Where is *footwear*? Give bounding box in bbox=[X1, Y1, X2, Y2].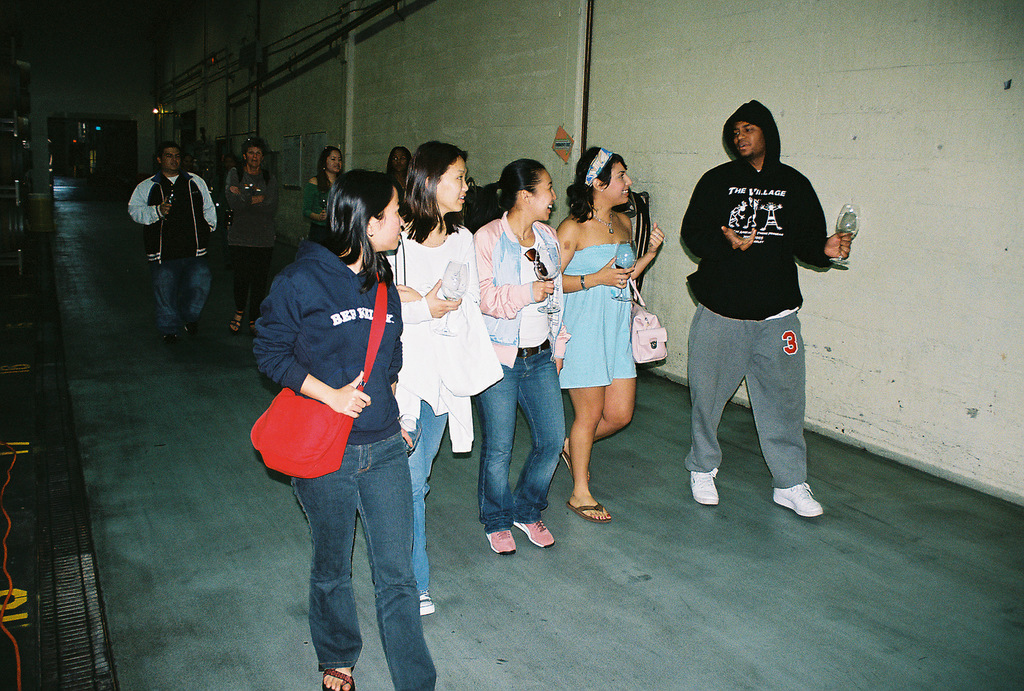
bbox=[160, 335, 177, 349].
